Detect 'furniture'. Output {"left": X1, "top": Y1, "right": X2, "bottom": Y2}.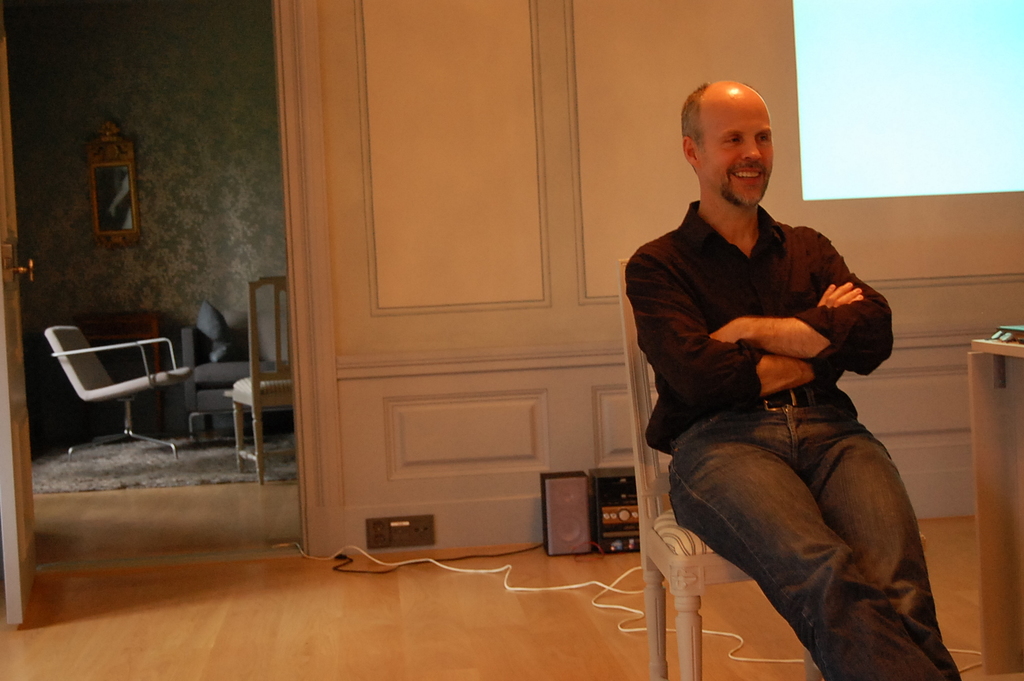
{"left": 176, "top": 298, "right": 298, "bottom": 445}.
